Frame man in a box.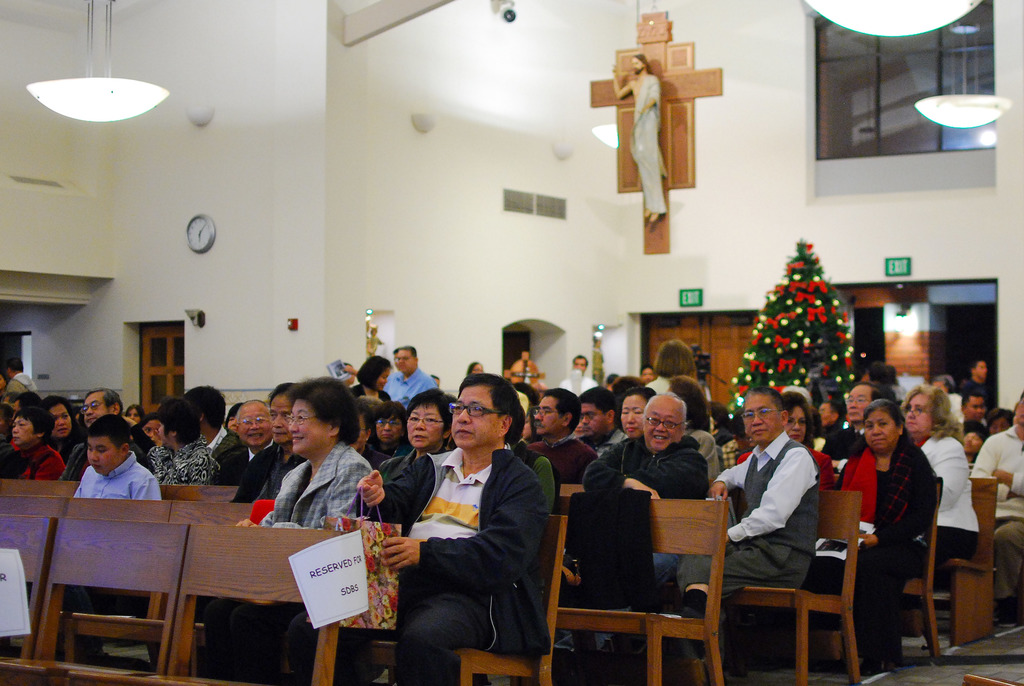
crop(558, 355, 605, 399).
